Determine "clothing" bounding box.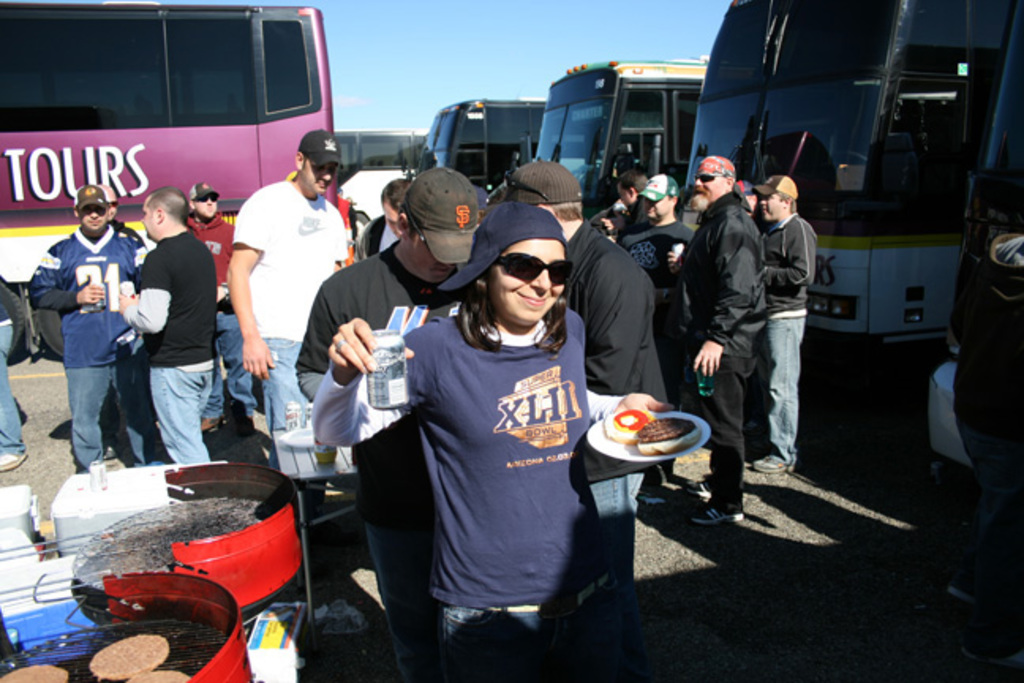
Determined: [left=616, top=213, right=706, bottom=395].
